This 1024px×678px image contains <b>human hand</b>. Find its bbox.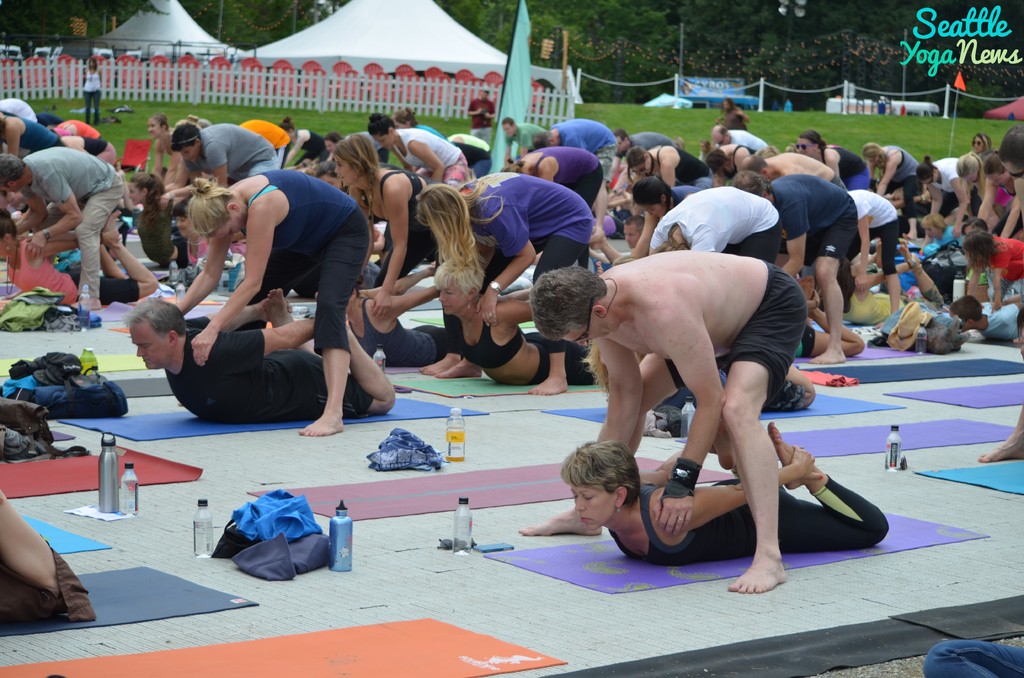
box(24, 232, 47, 259).
